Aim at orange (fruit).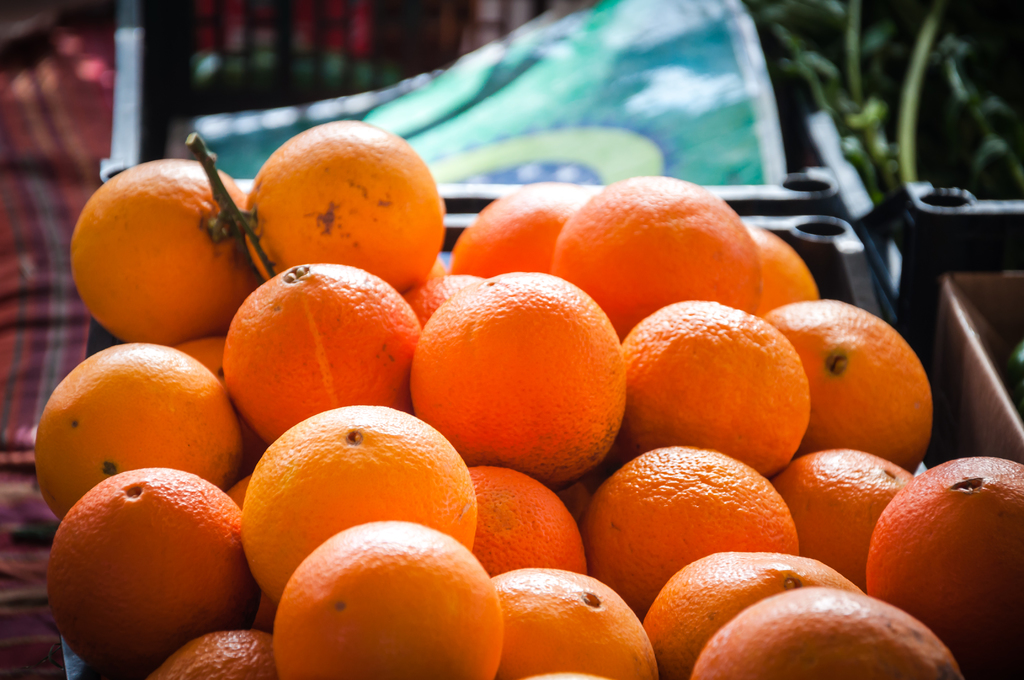
Aimed at [left=42, top=343, right=220, bottom=516].
